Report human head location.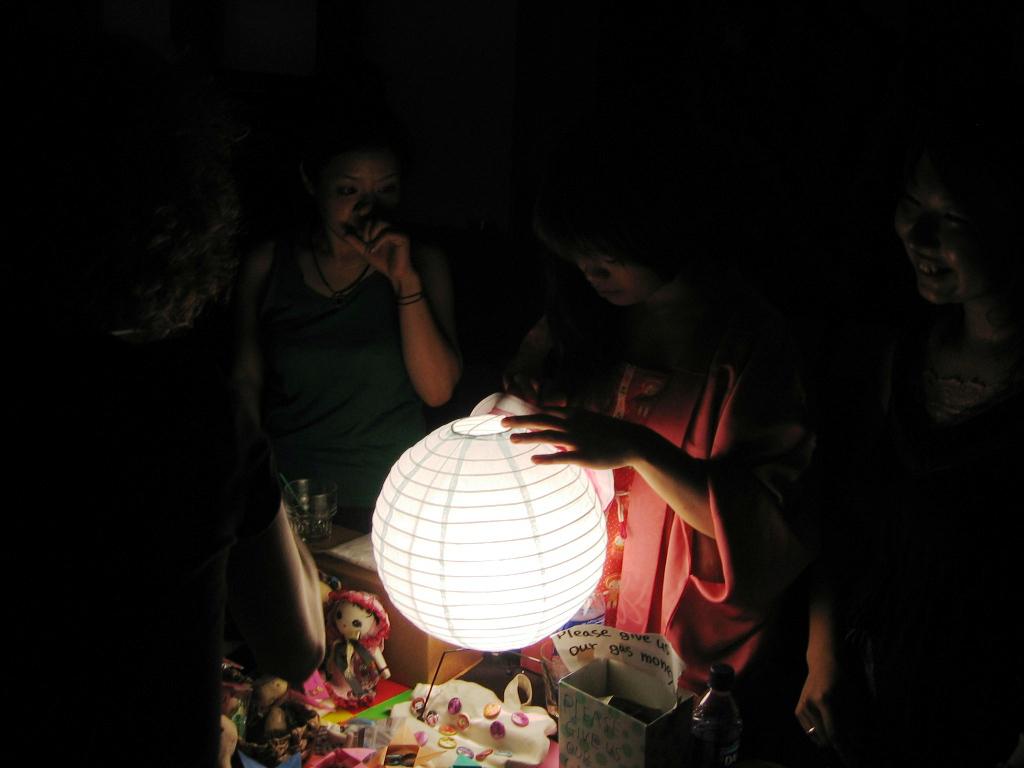
Report: locate(567, 198, 692, 299).
